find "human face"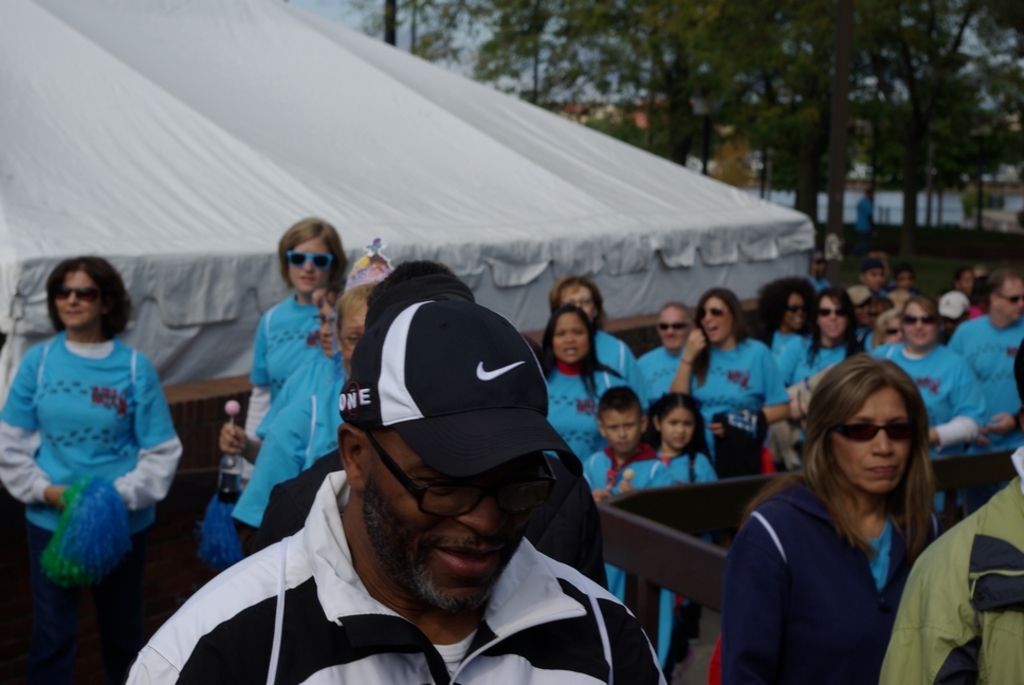
bbox=[700, 301, 726, 347]
